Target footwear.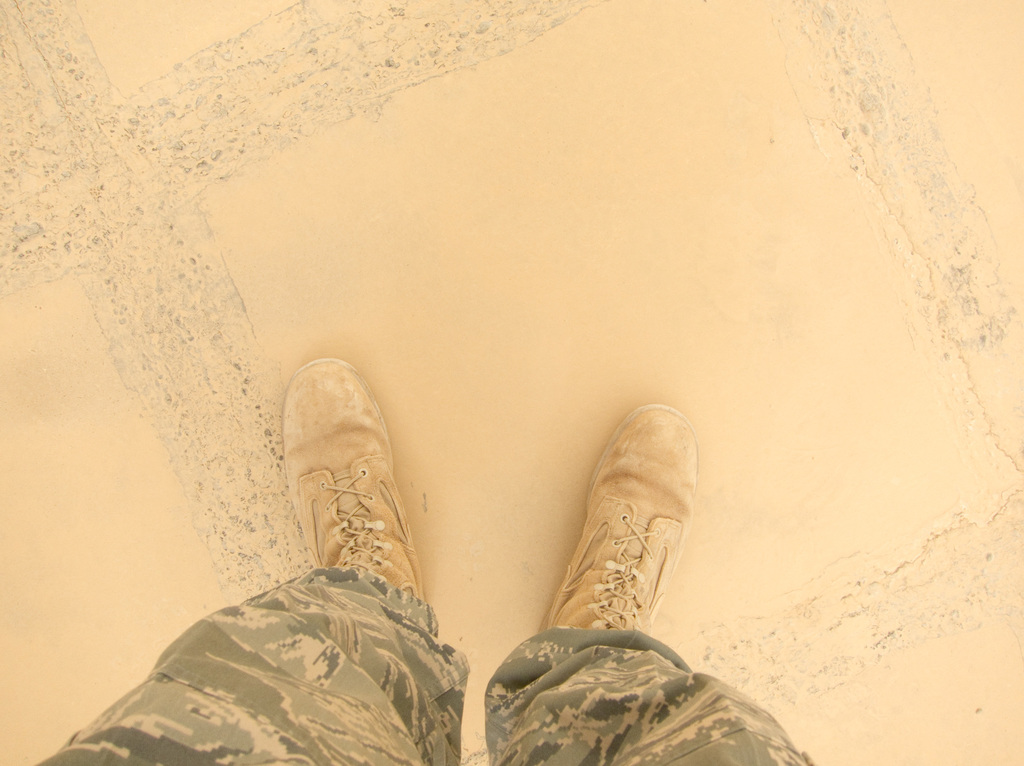
Target region: bbox=[272, 354, 433, 606].
